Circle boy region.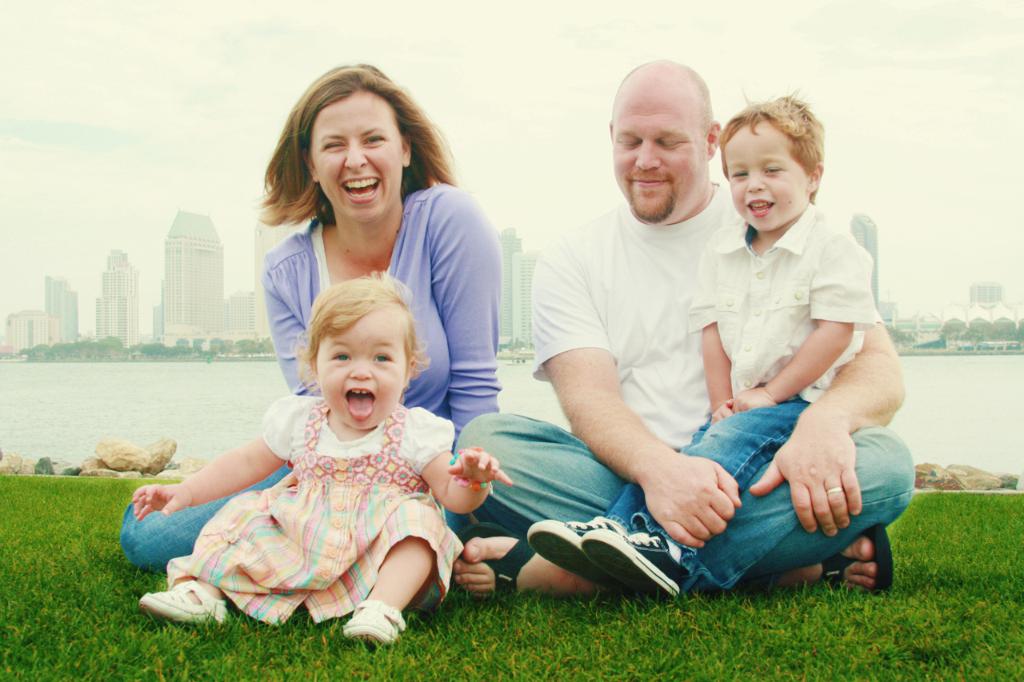
Region: bbox=(522, 86, 883, 608).
